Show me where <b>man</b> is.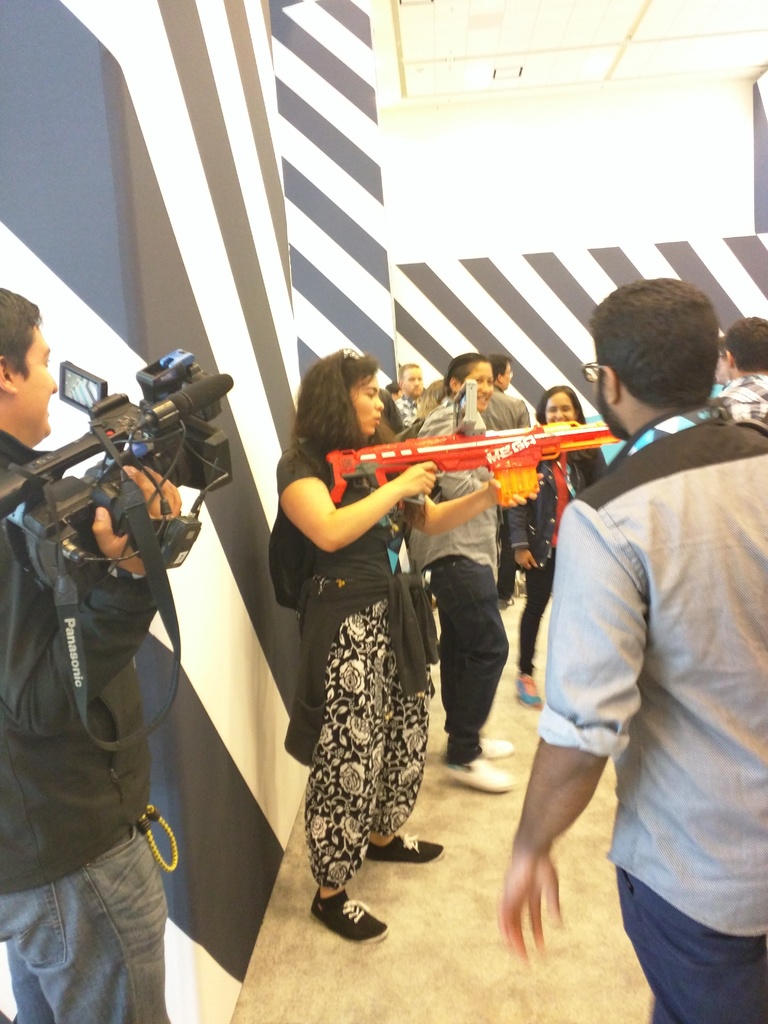
<b>man</b> is at 392 366 427 429.
